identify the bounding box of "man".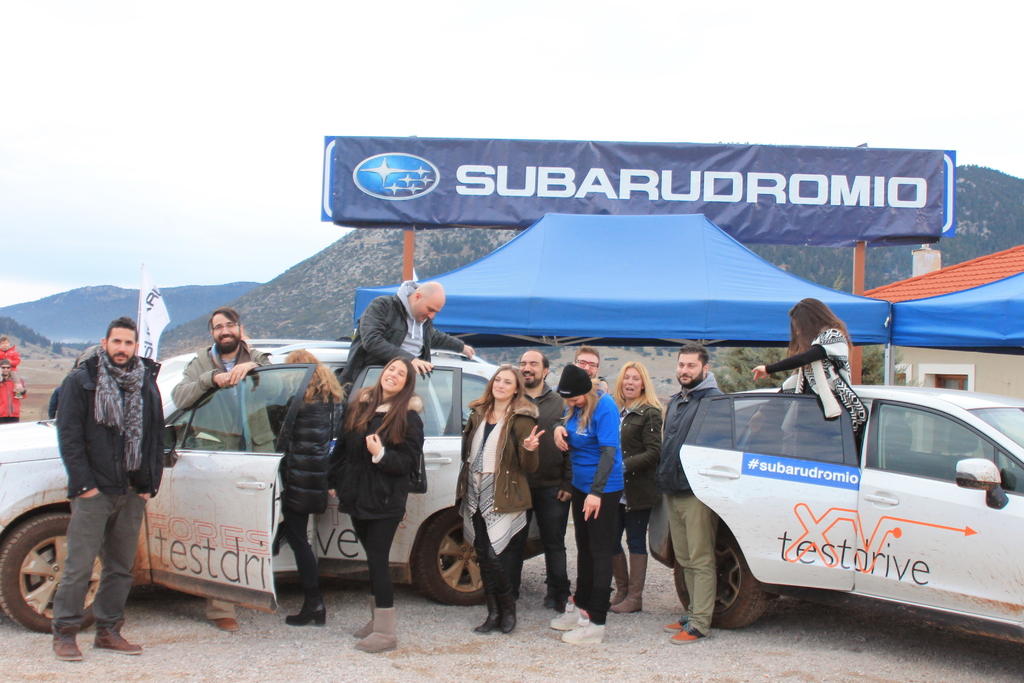
{"left": 166, "top": 307, "right": 286, "bottom": 635}.
